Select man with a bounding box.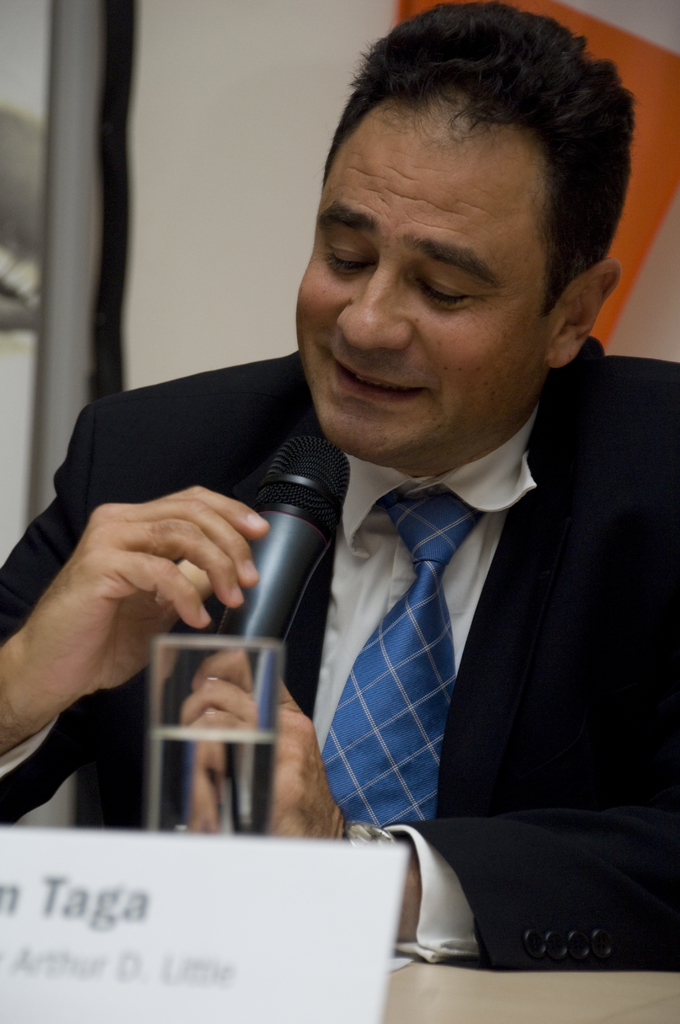
<bbox>0, 0, 679, 969</bbox>.
